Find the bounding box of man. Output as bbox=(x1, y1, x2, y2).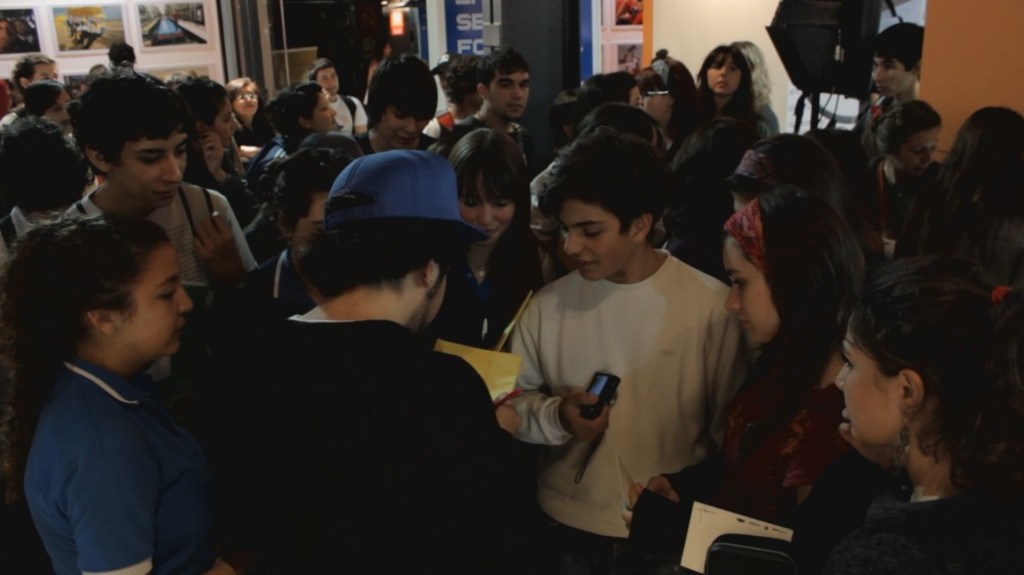
bbox=(505, 129, 754, 574).
